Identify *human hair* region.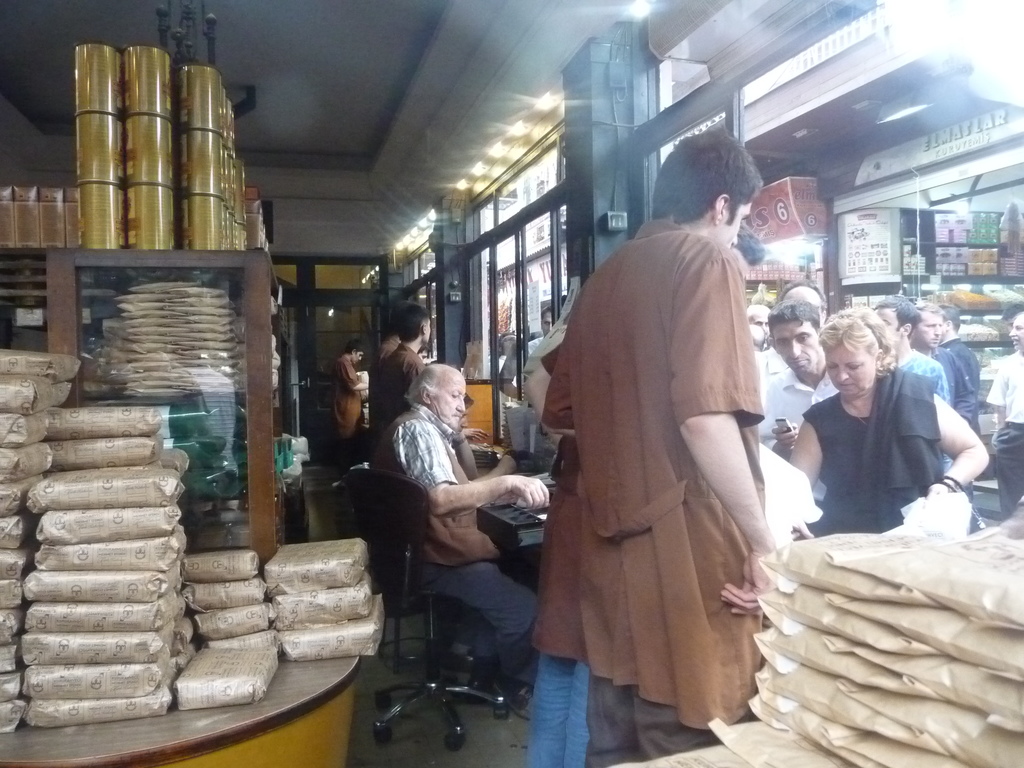
Region: {"x1": 748, "y1": 301, "x2": 769, "y2": 324}.
